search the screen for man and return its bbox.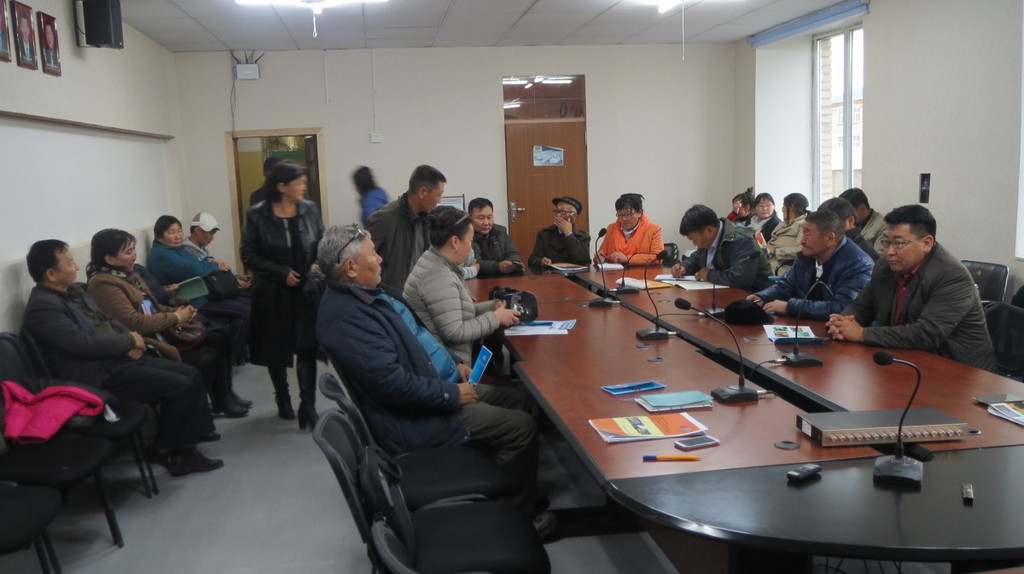
Found: 673,205,775,295.
